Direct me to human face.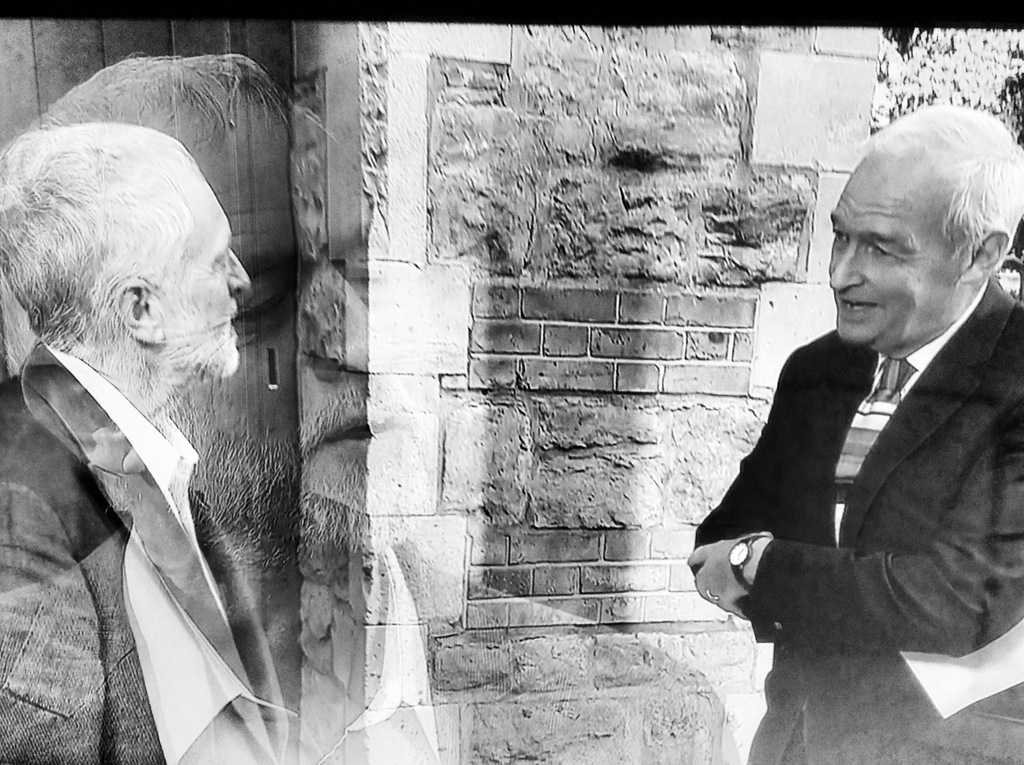
Direction: box=[829, 156, 970, 344].
